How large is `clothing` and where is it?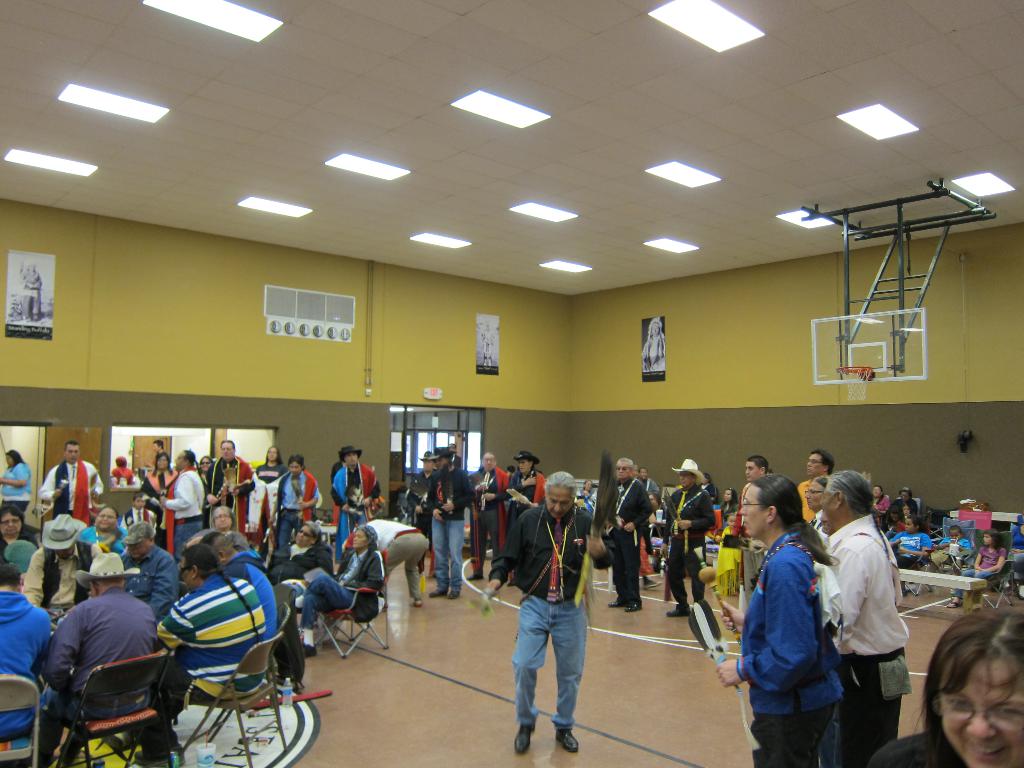
Bounding box: select_region(890, 524, 941, 570).
